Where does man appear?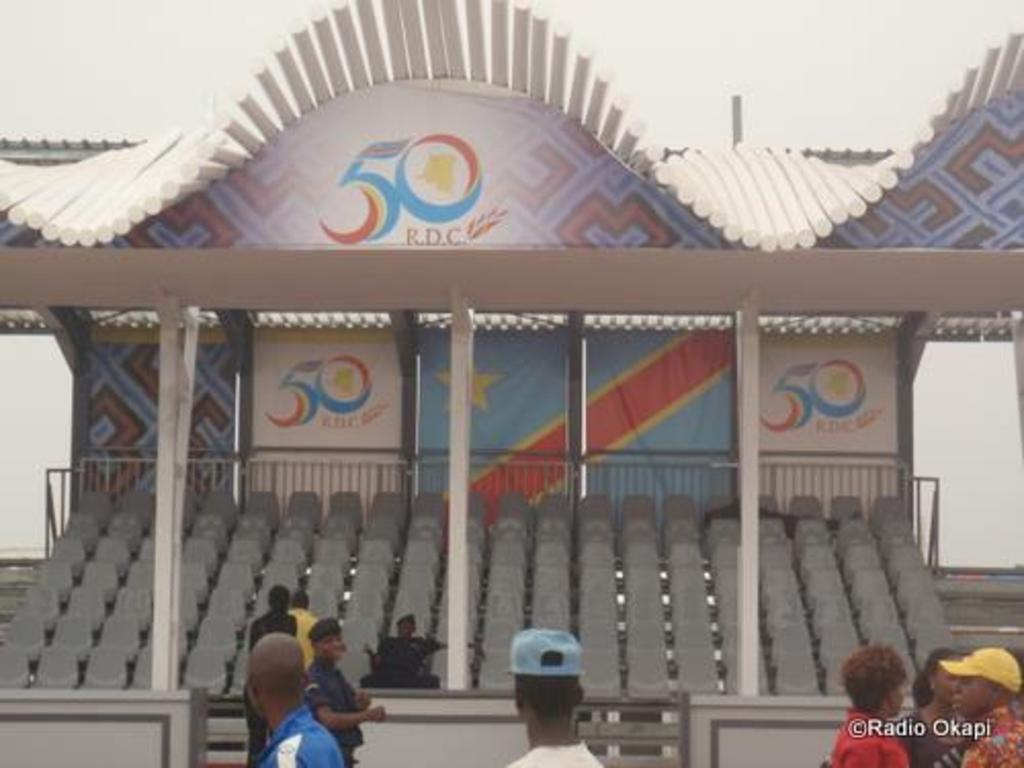
Appears at bbox=[934, 647, 1022, 766].
